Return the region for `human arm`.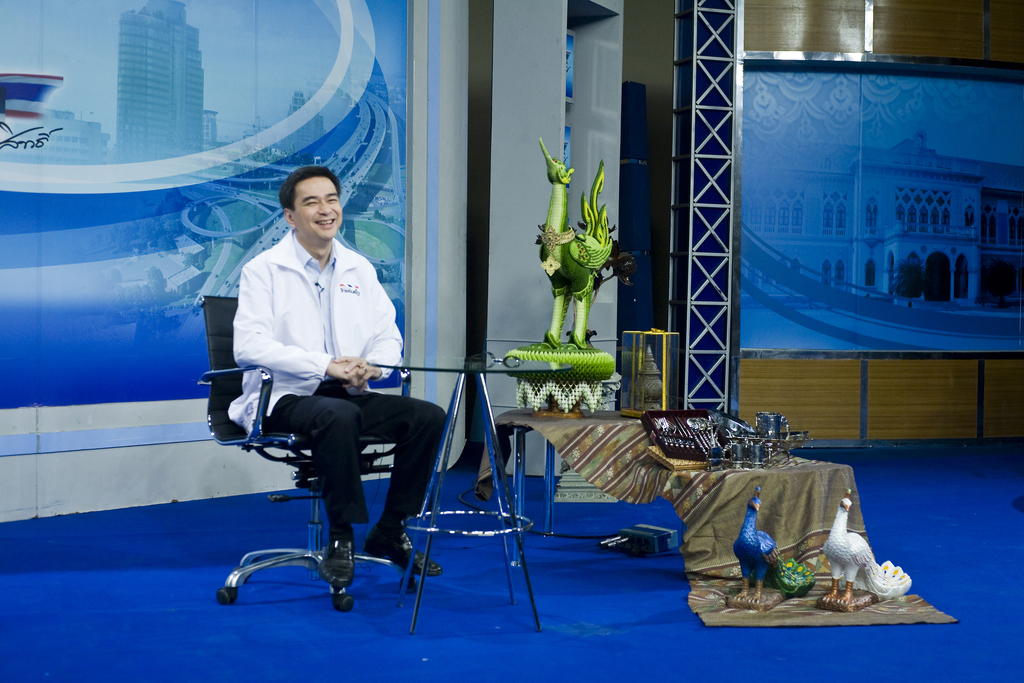
[230, 270, 364, 381].
